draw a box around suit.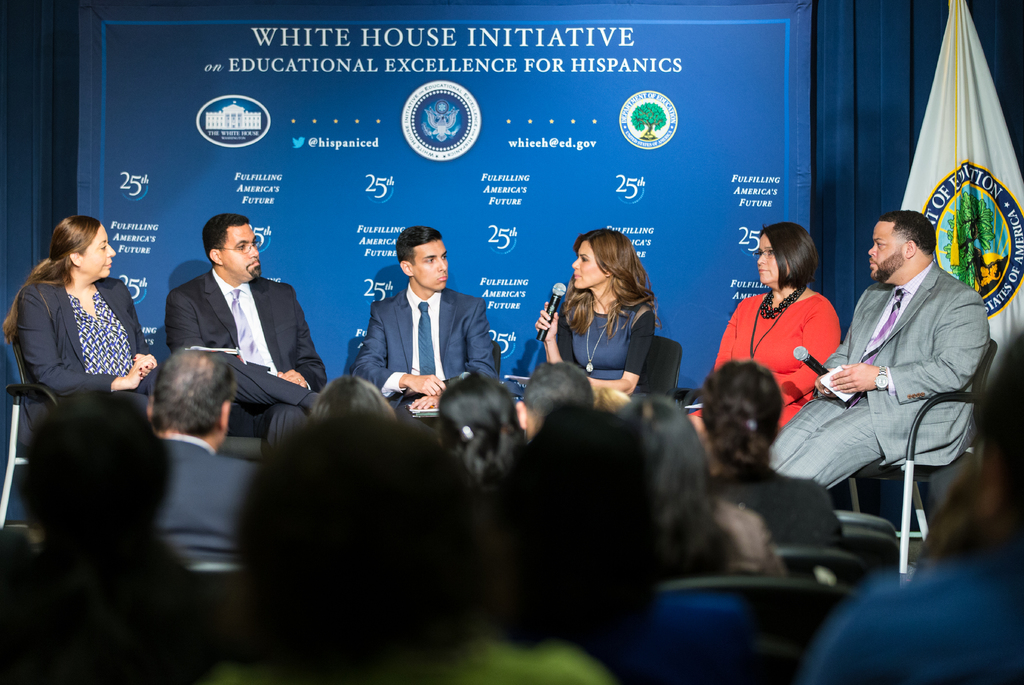
region(15, 280, 155, 409).
